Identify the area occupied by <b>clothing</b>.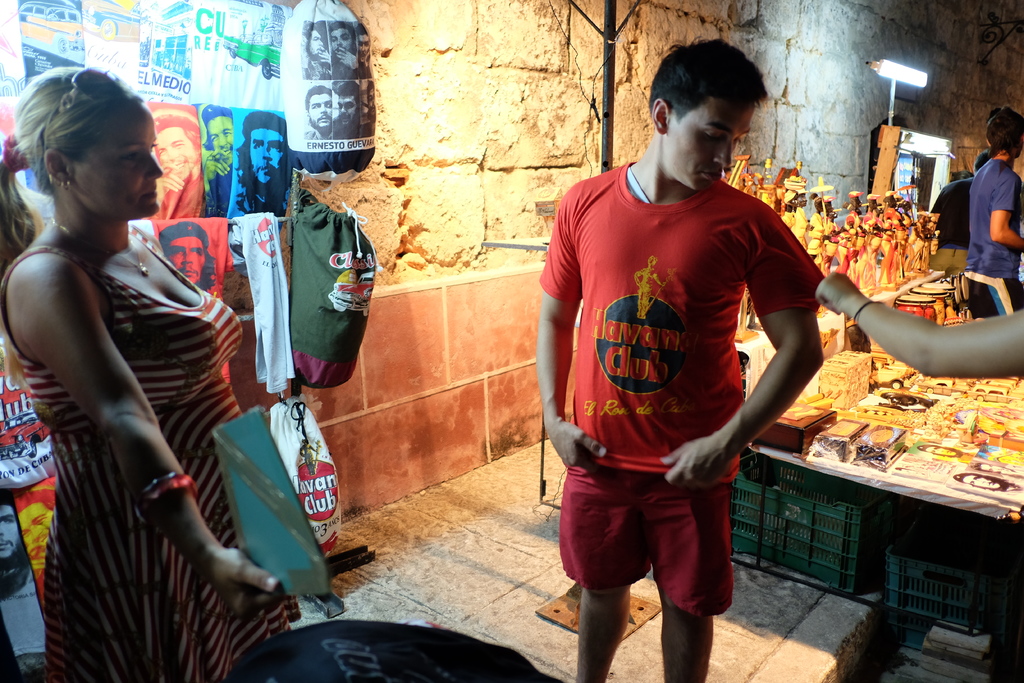
Area: [left=227, top=181, right=279, bottom=218].
